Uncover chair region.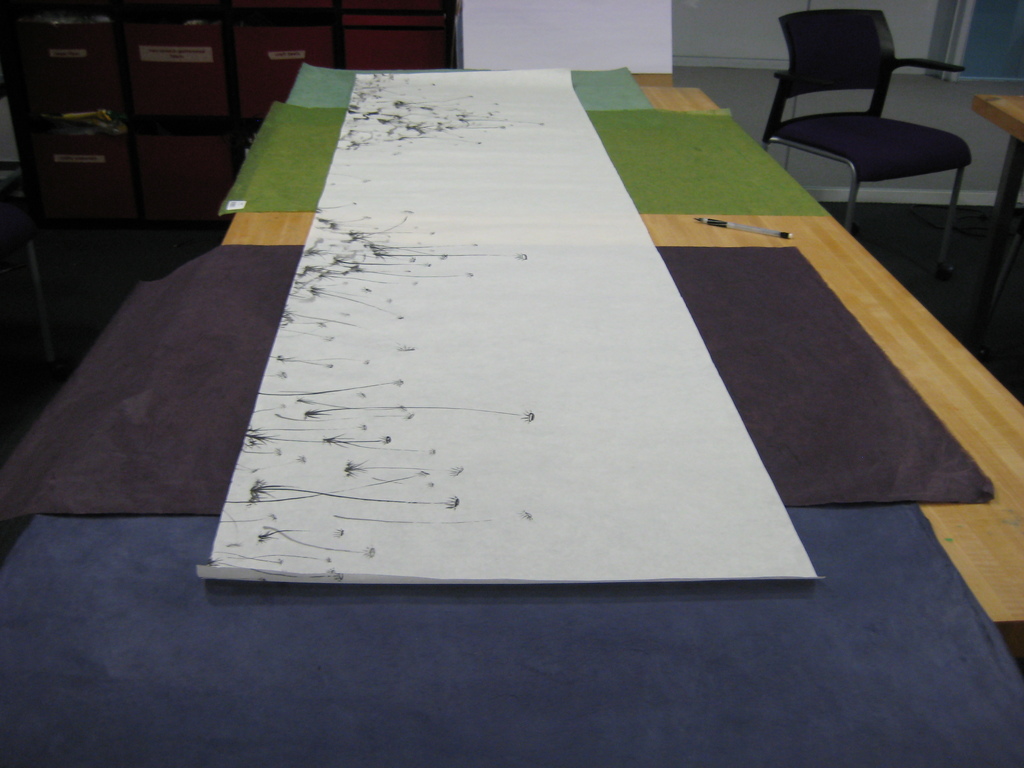
Uncovered: Rect(764, 12, 972, 242).
